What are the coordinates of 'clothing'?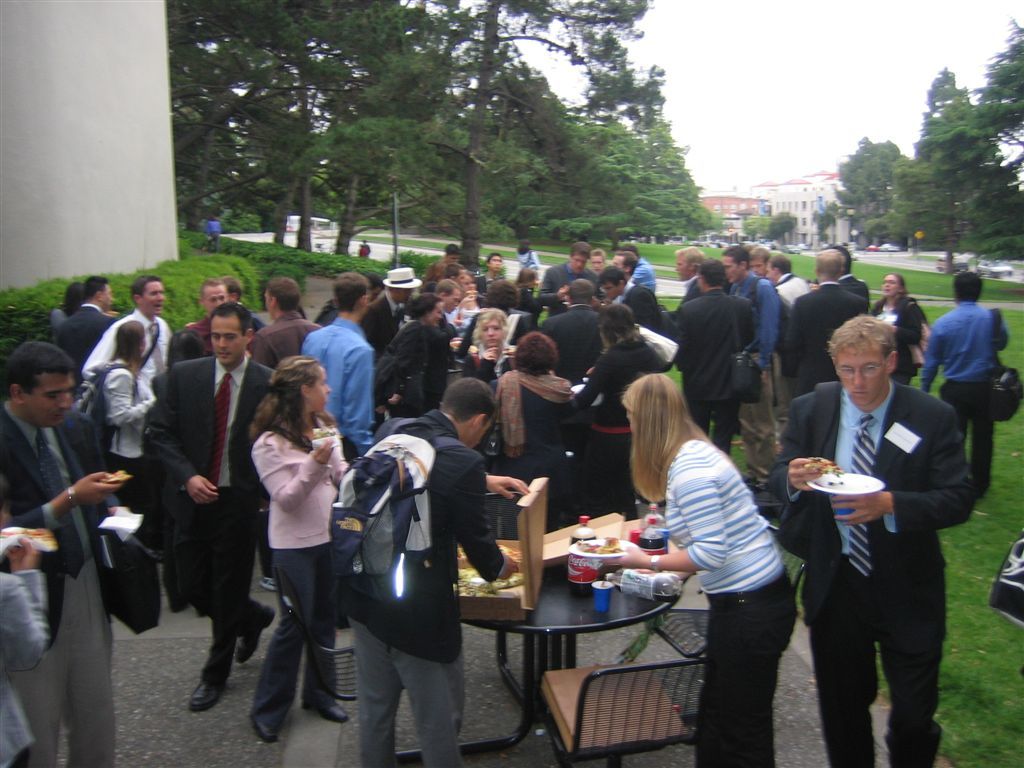
(206, 217, 220, 250).
